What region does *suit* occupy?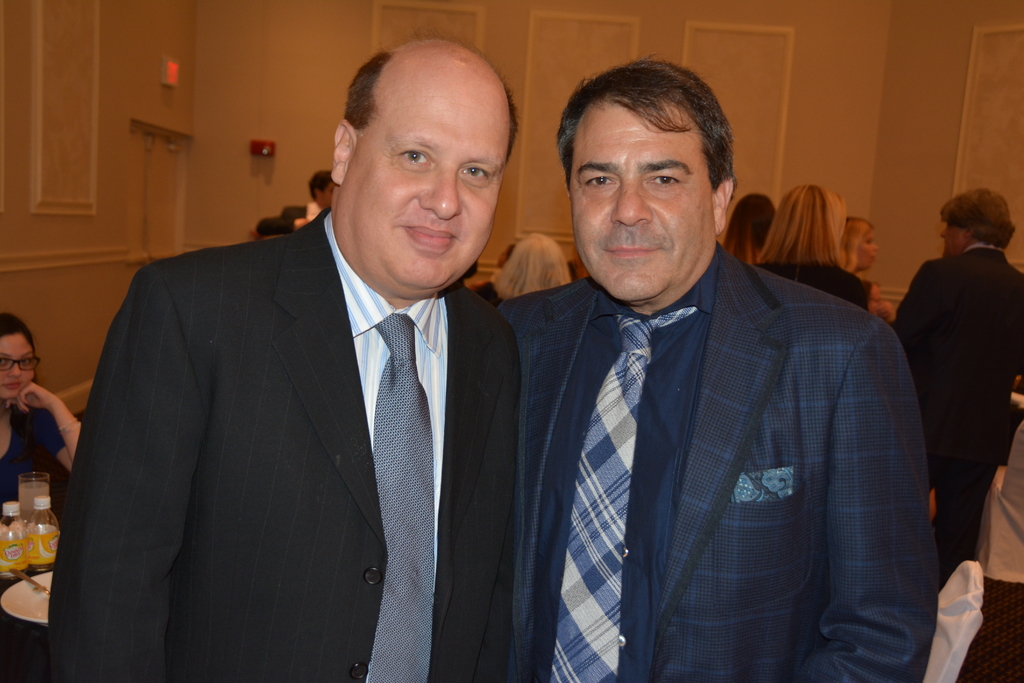
[490,233,929,682].
